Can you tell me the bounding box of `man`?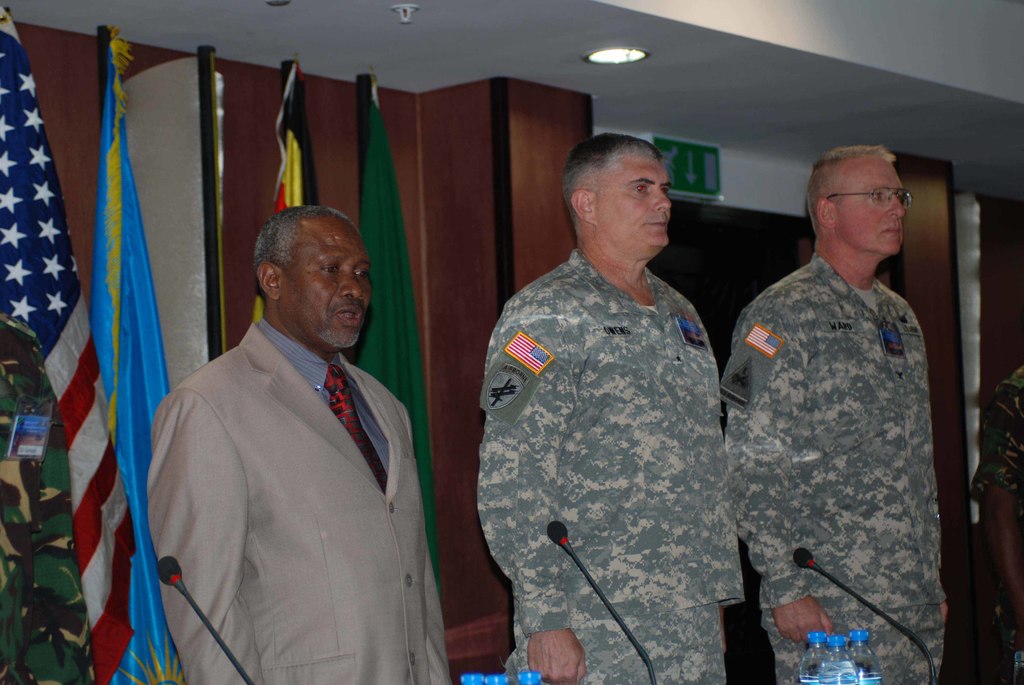
bbox=[477, 126, 753, 684].
